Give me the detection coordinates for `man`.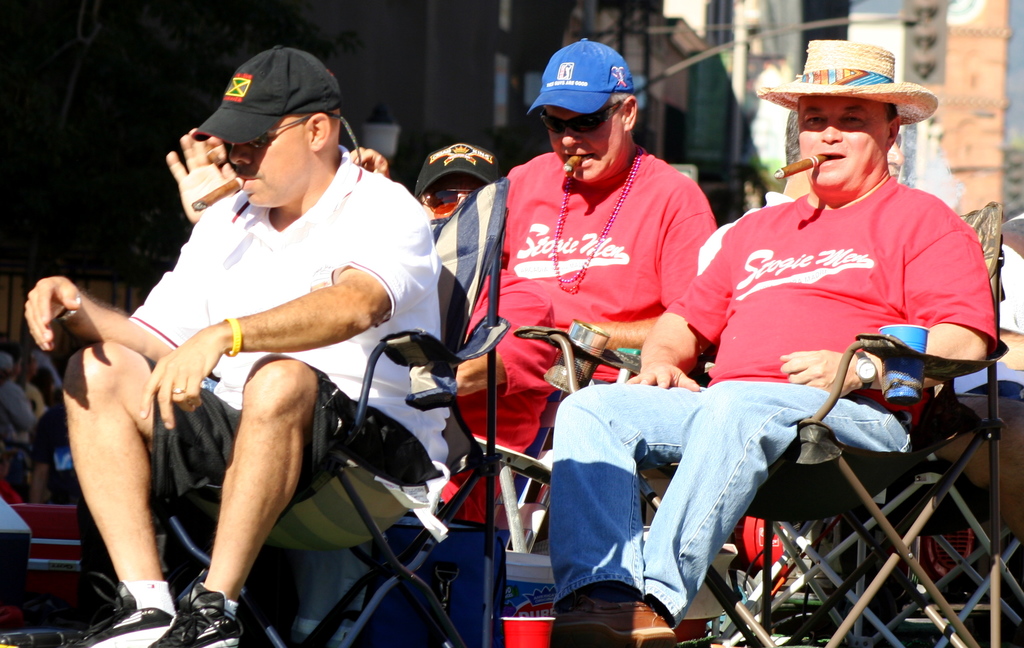
BBox(53, 95, 431, 624).
